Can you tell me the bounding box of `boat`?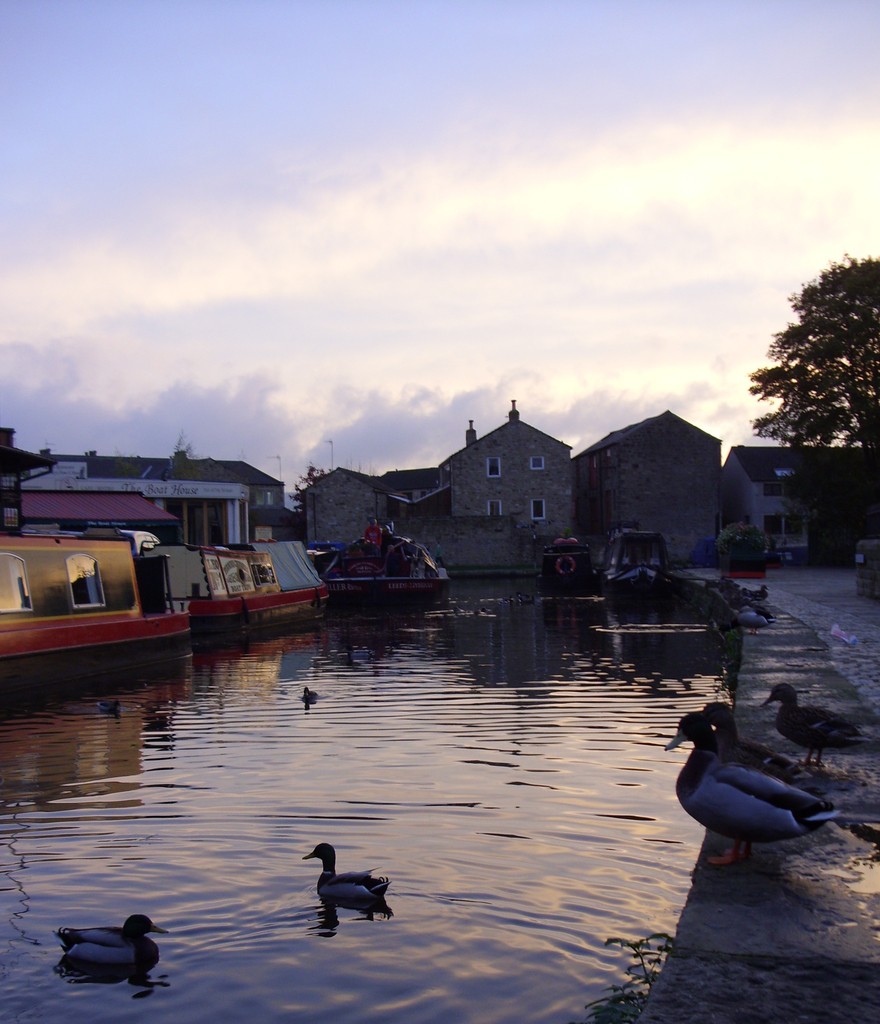
138/538/330/634.
